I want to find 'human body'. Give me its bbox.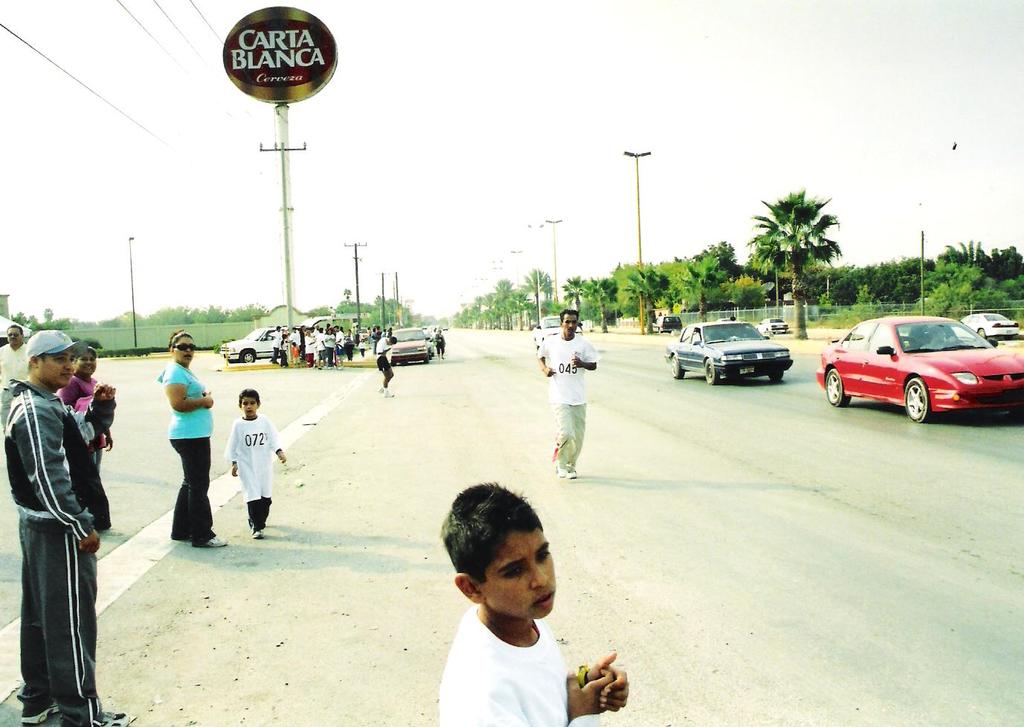
<region>1, 319, 137, 726</region>.
